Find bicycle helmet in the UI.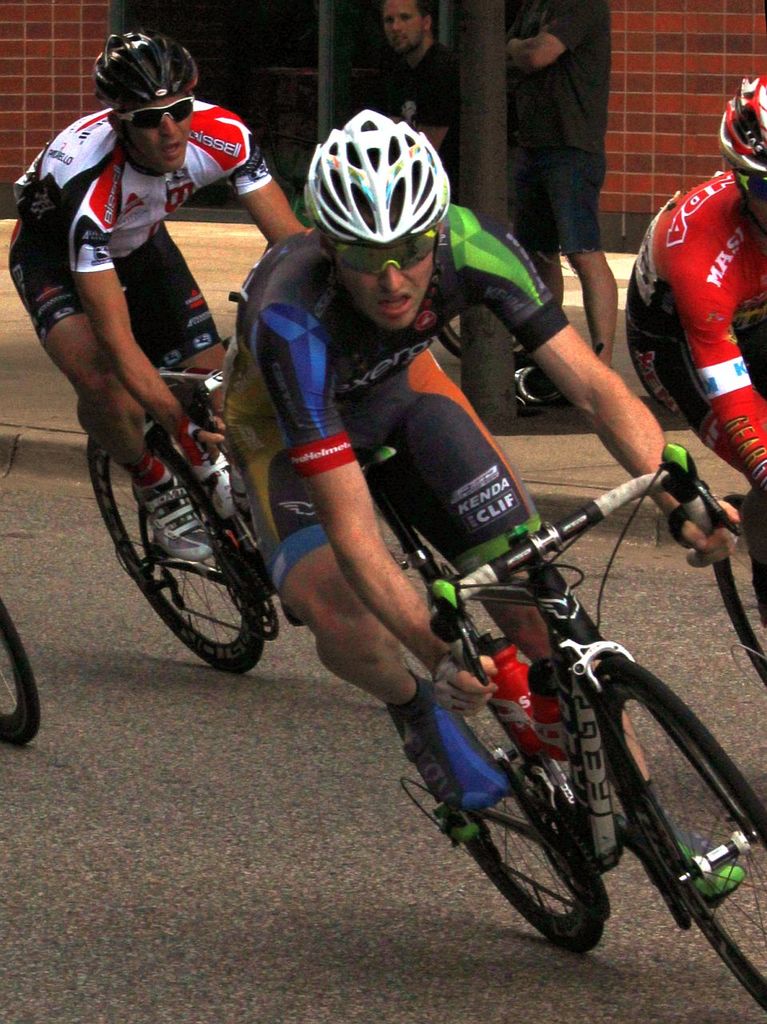
UI element at 297:107:441:246.
